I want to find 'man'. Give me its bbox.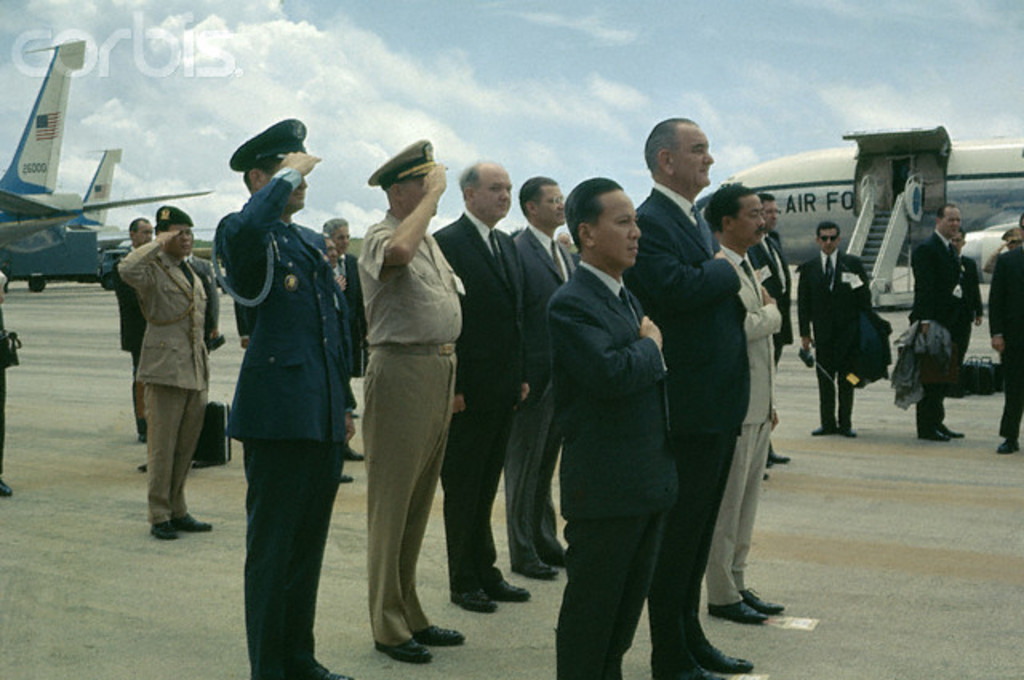
(320,216,363,389).
